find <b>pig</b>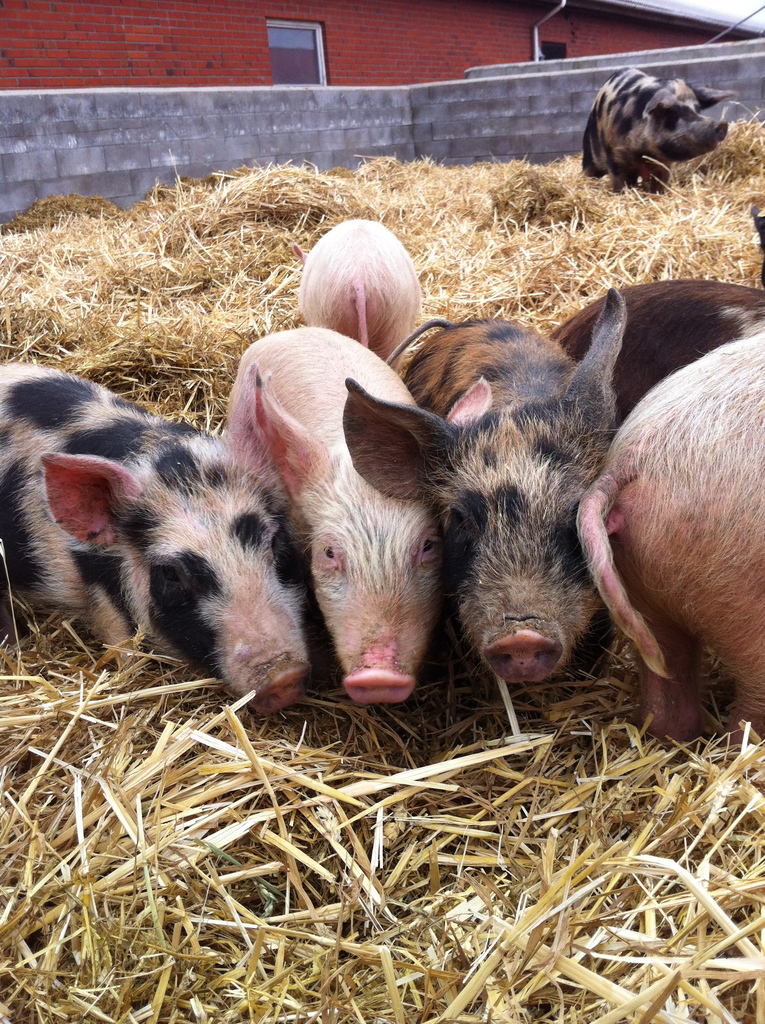
Rect(0, 216, 764, 743)
